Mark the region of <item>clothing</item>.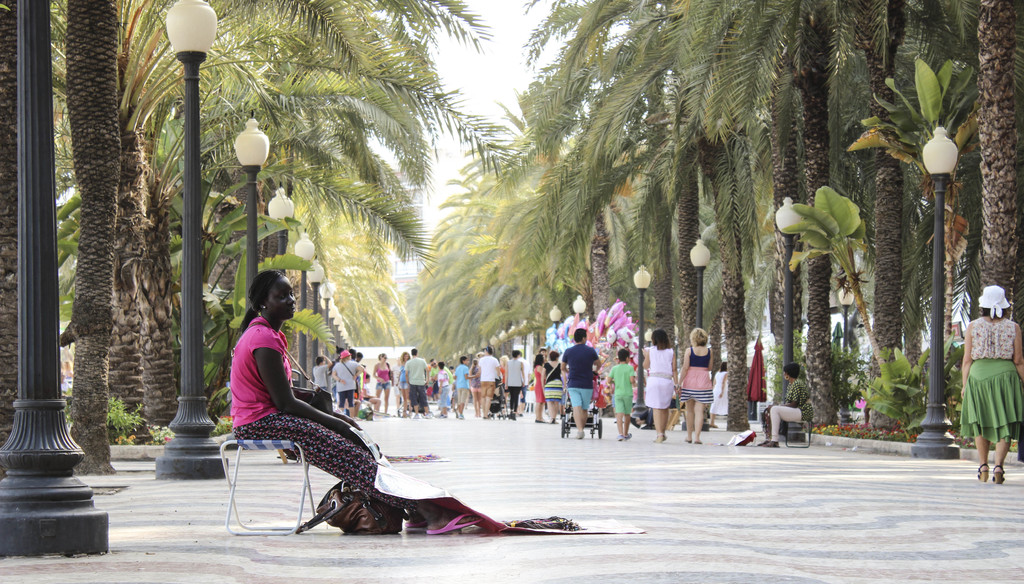
Region: l=539, t=360, r=568, b=407.
